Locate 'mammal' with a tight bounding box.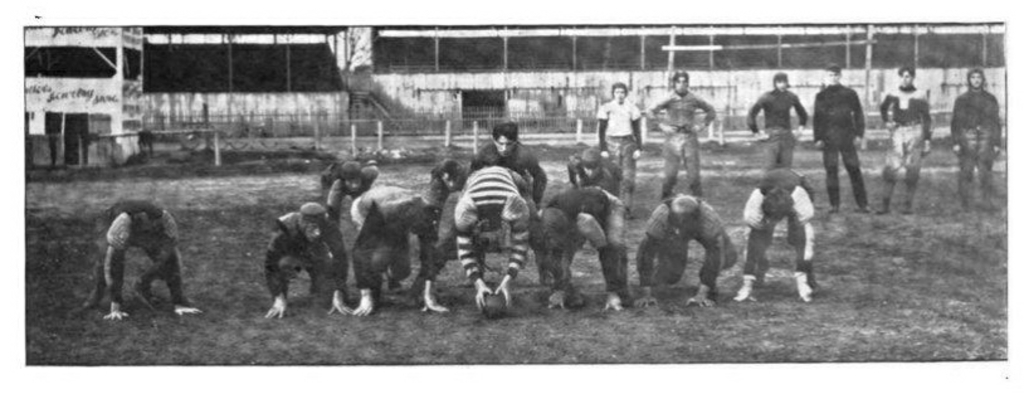
(left=741, top=167, right=816, bottom=301).
